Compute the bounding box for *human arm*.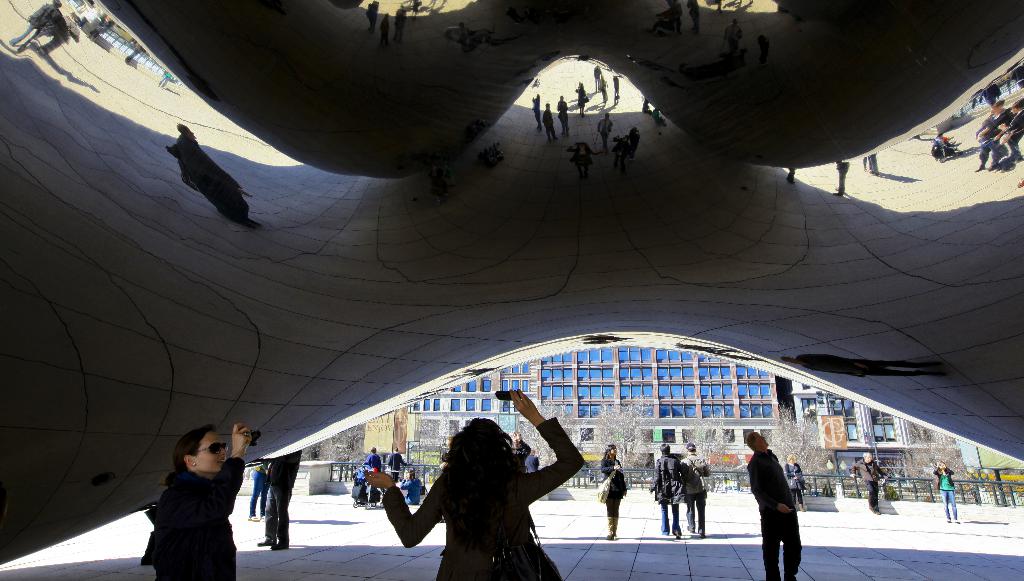
left=648, top=457, right=661, bottom=490.
